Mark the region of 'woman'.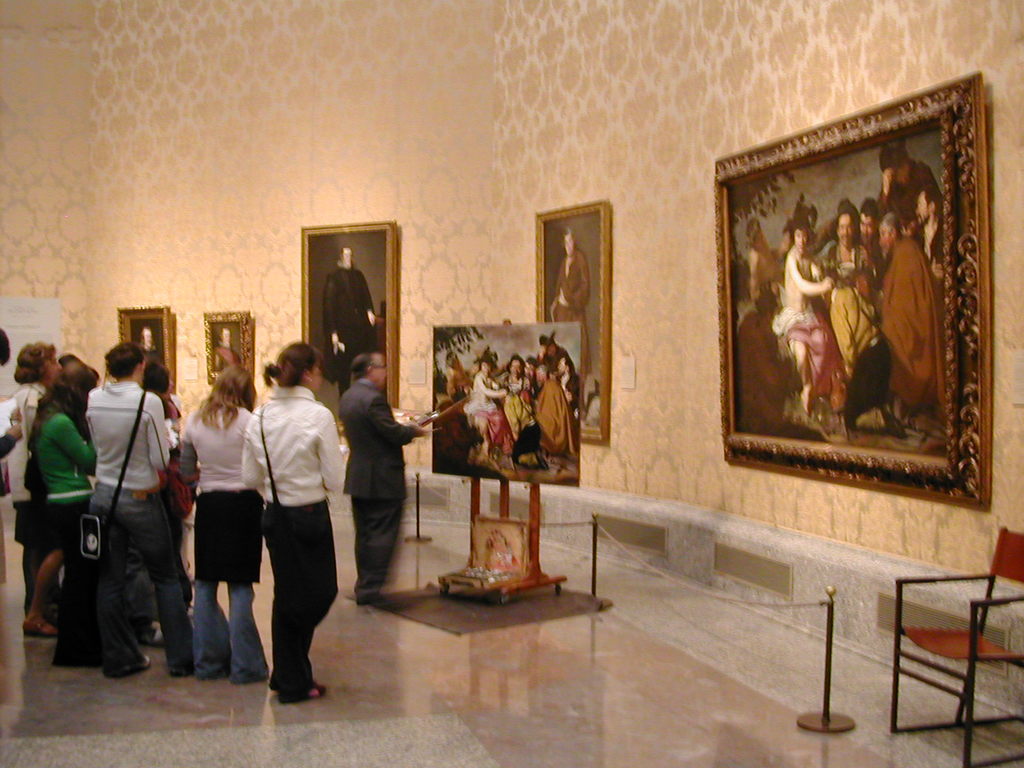
Region: <region>178, 362, 267, 684</region>.
